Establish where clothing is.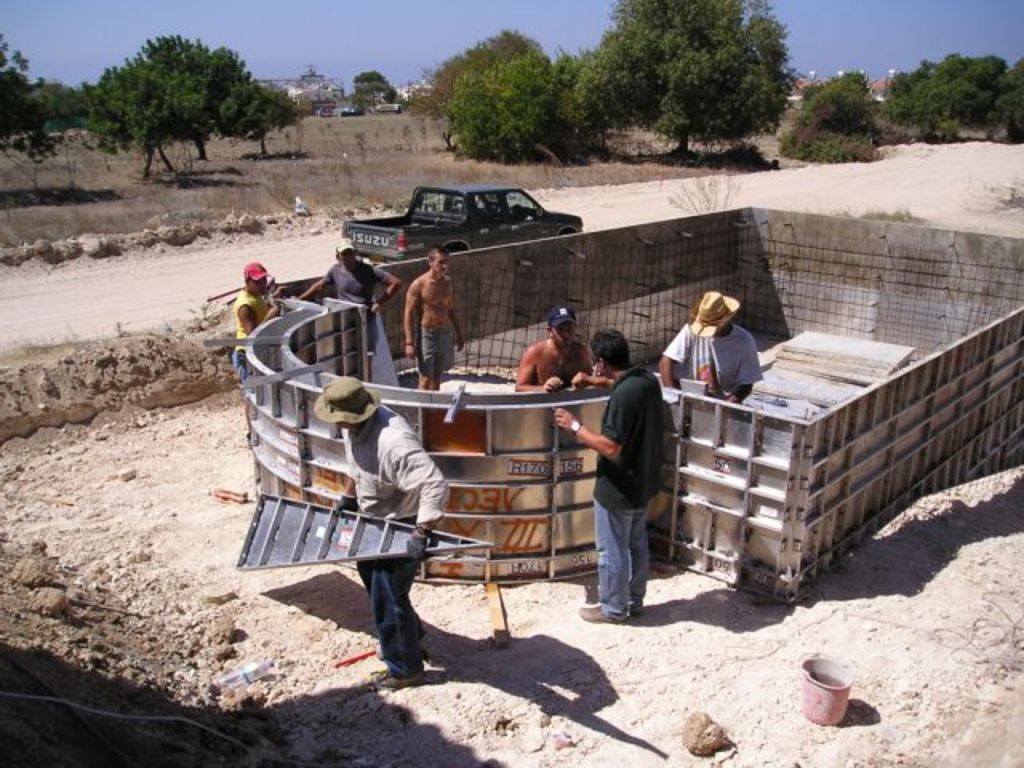
Established at 413:318:453:371.
